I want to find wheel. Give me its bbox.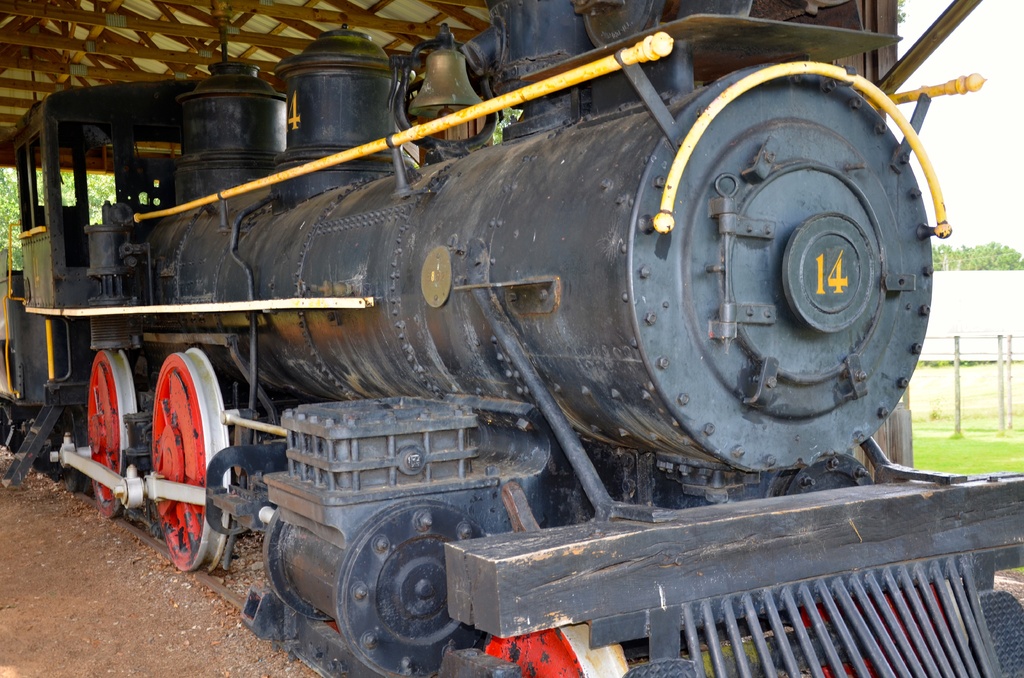
x1=118, y1=346, x2=218, y2=560.
